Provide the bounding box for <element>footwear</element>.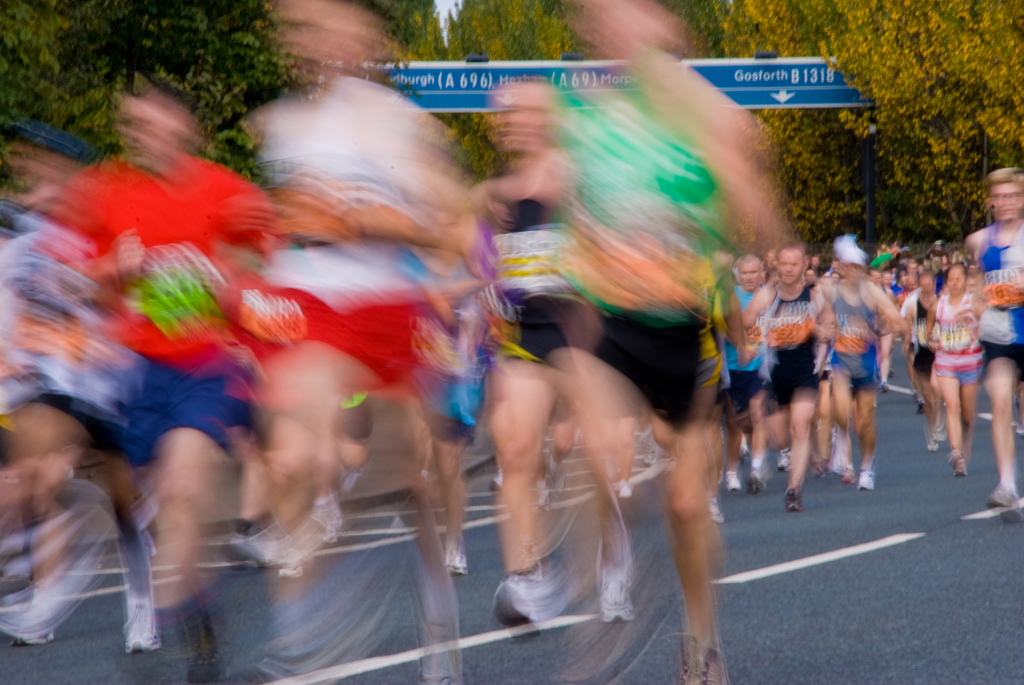
rect(852, 466, 875, 493).
